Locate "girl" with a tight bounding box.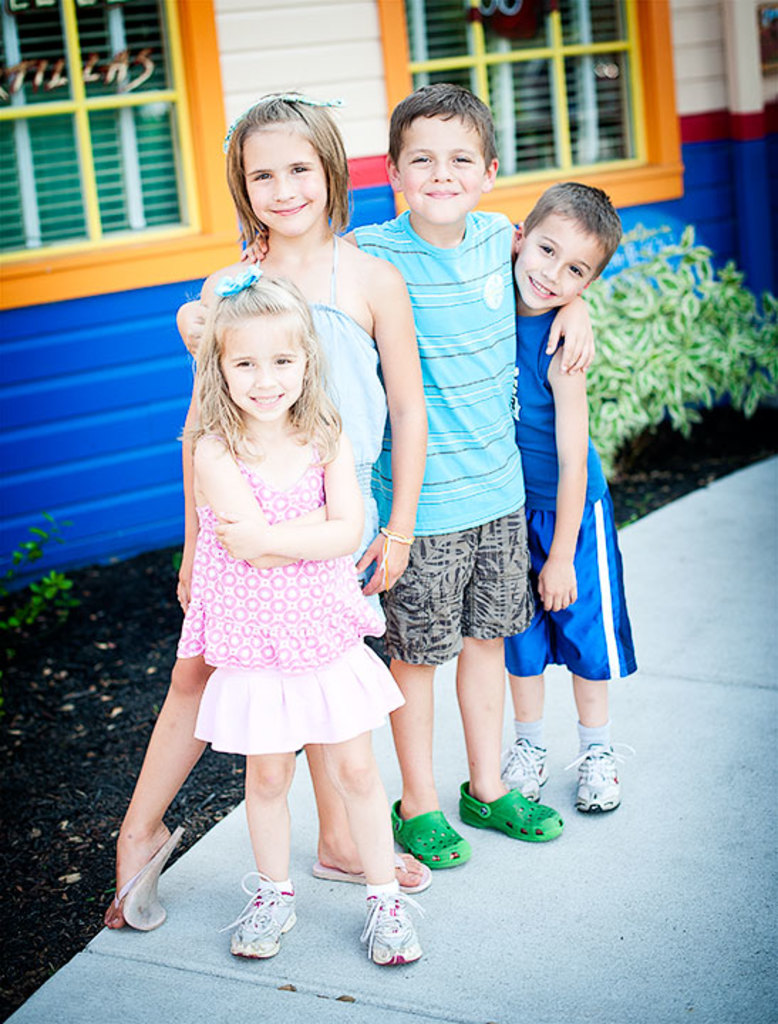
detection(179, 263, 422, 966).
